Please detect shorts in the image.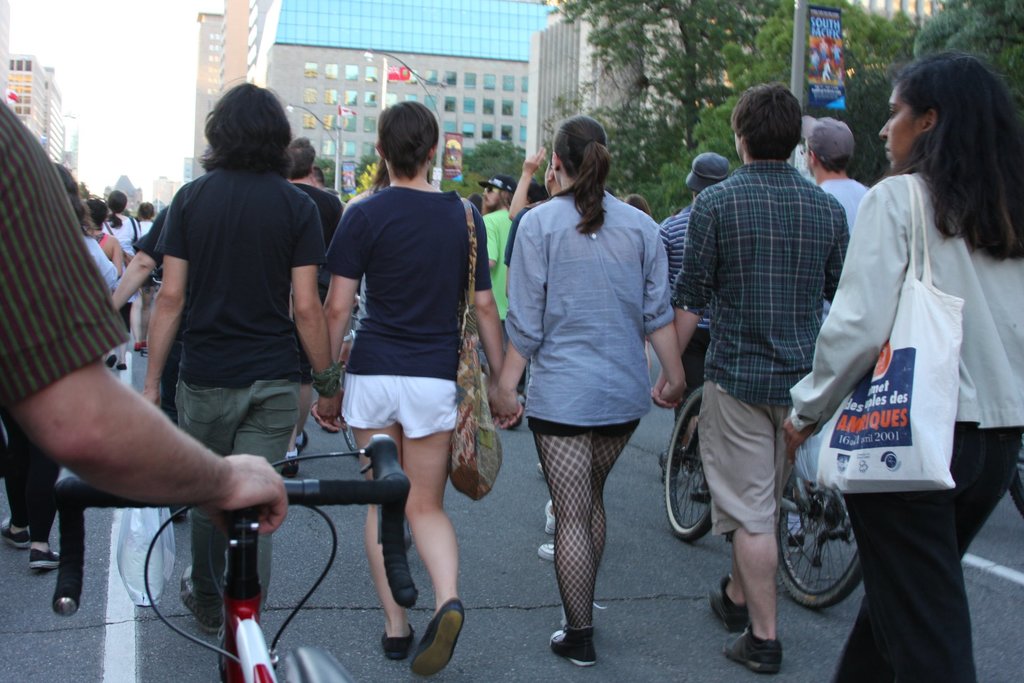
pyautogui.locateOnScreen(698, 384, 792, 532).
